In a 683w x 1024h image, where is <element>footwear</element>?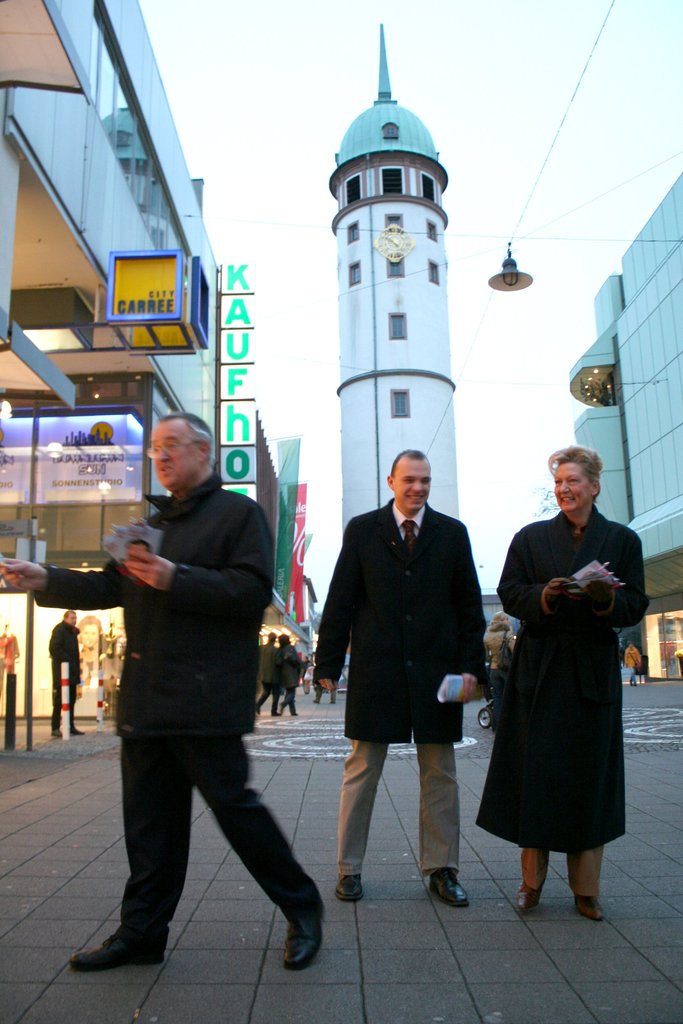
region(432, 868, 471, 914).
